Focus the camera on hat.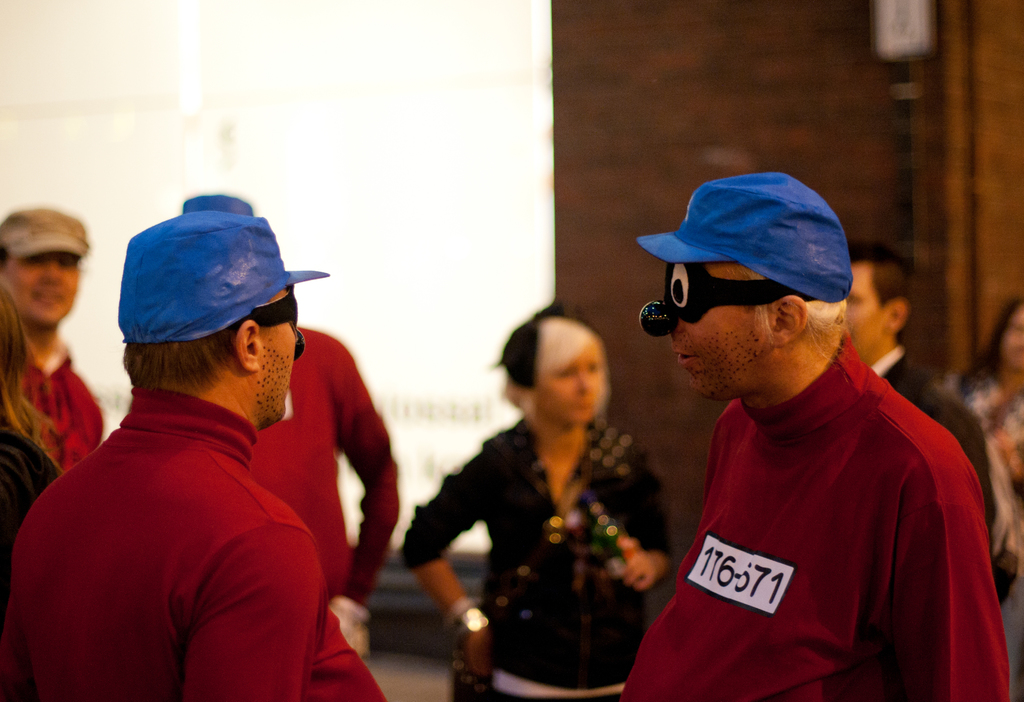
Focus region: locate(638, 169, 852, 304).
